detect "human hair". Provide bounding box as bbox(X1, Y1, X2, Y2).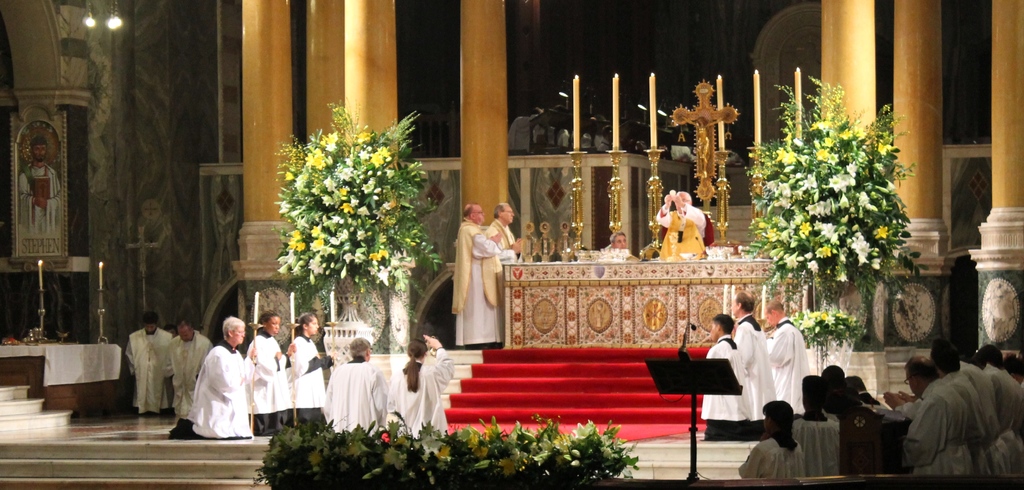
bbox(260, 309, 281, 327).
